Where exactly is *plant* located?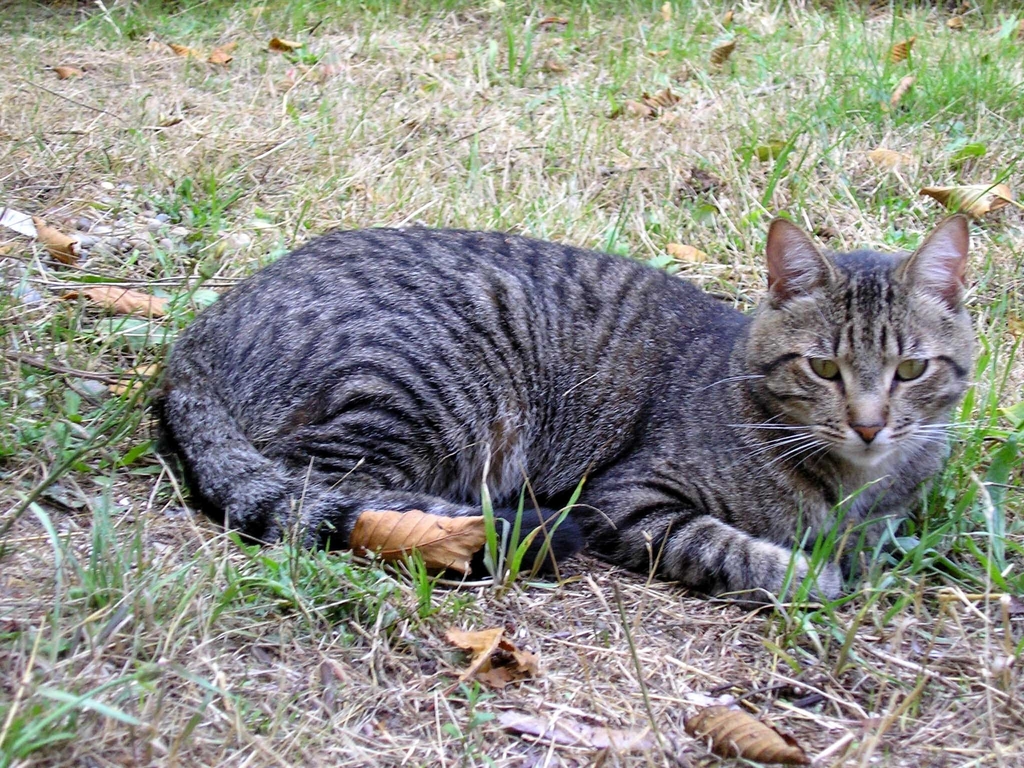
Its bounding box is {"left": 490, "top": 477, "right": 596, "bottom": 596}.
